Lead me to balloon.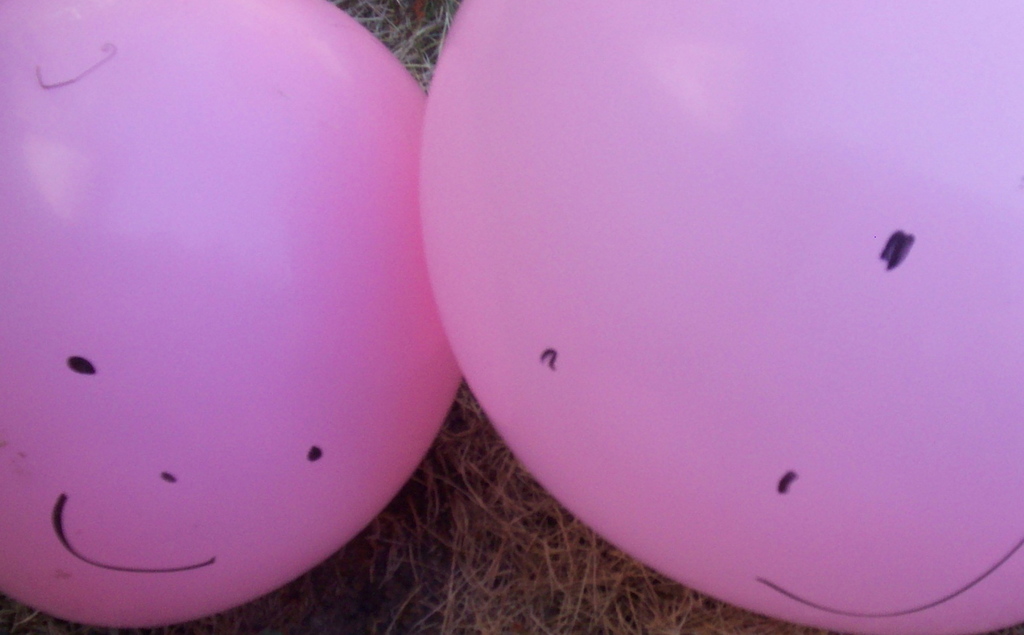
Lead to 417/0/1023/634.
